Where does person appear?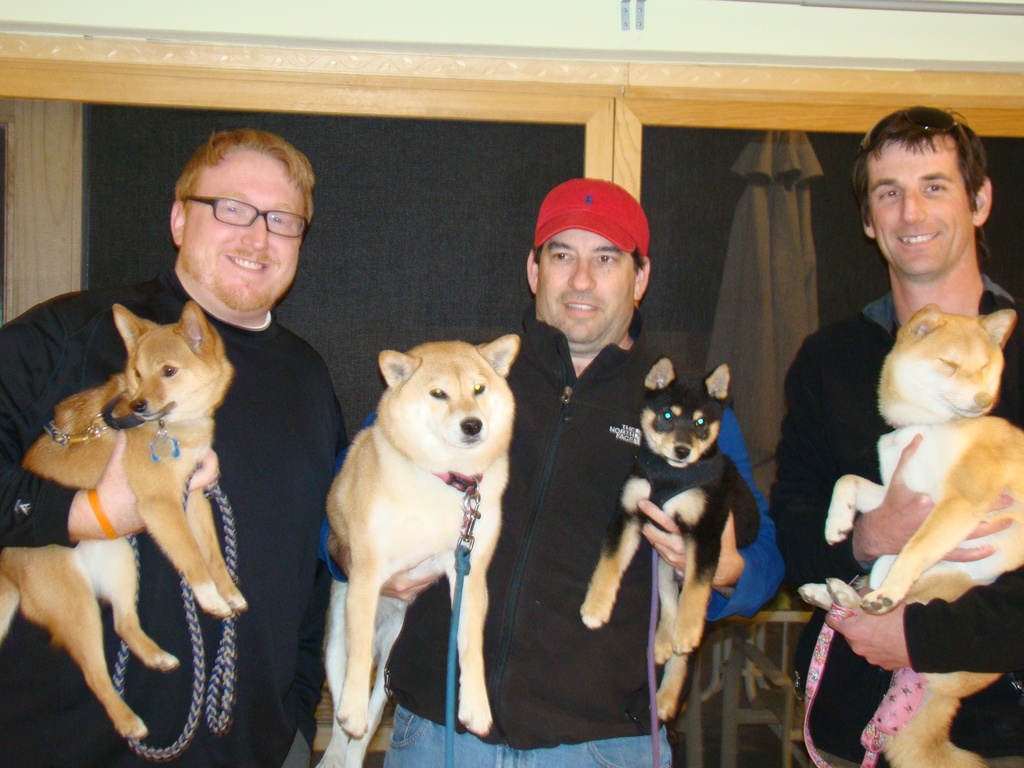
Appears at crop(0, 122, 352, 767).
